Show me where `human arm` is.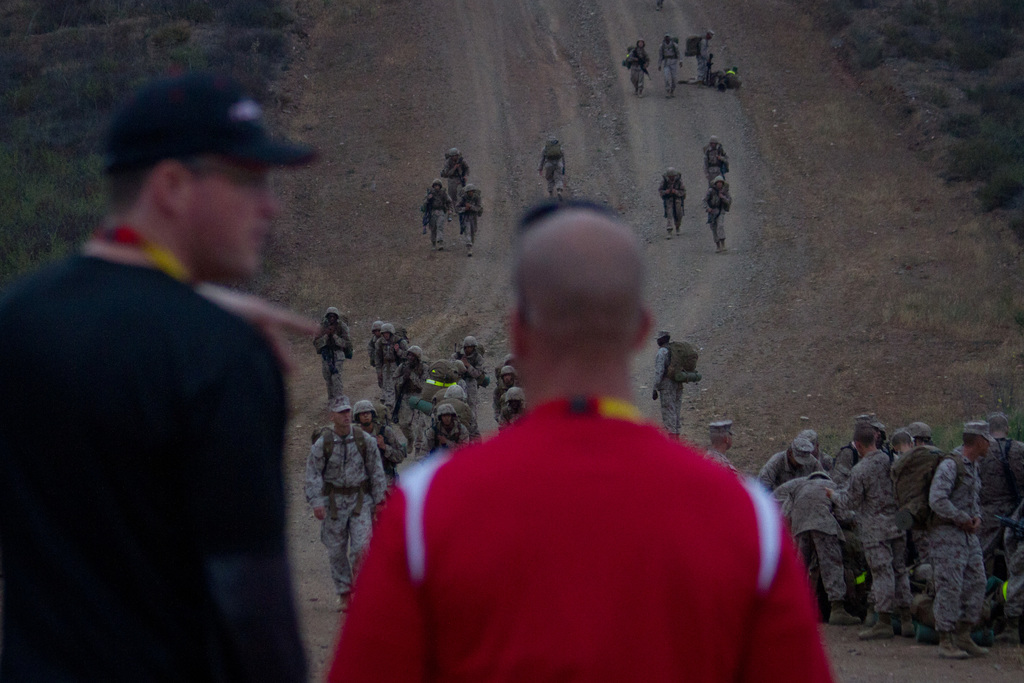
`human arm` is at Rect(651, 343, 672, 403).
